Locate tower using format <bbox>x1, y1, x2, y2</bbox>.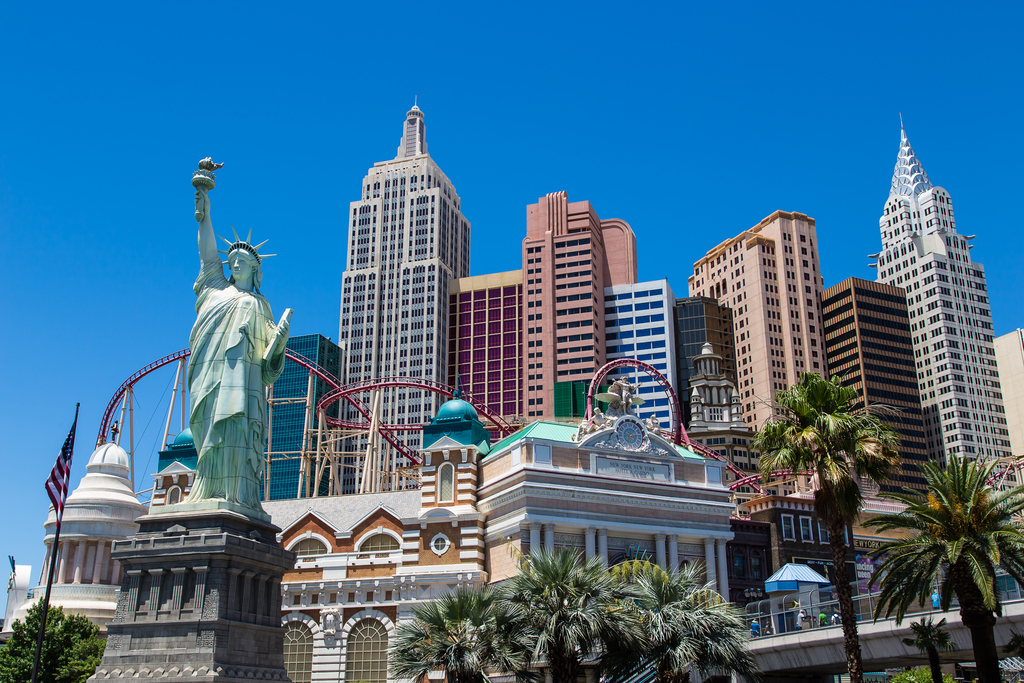
<bbox>522, 197, 639, 431</bbox>.
